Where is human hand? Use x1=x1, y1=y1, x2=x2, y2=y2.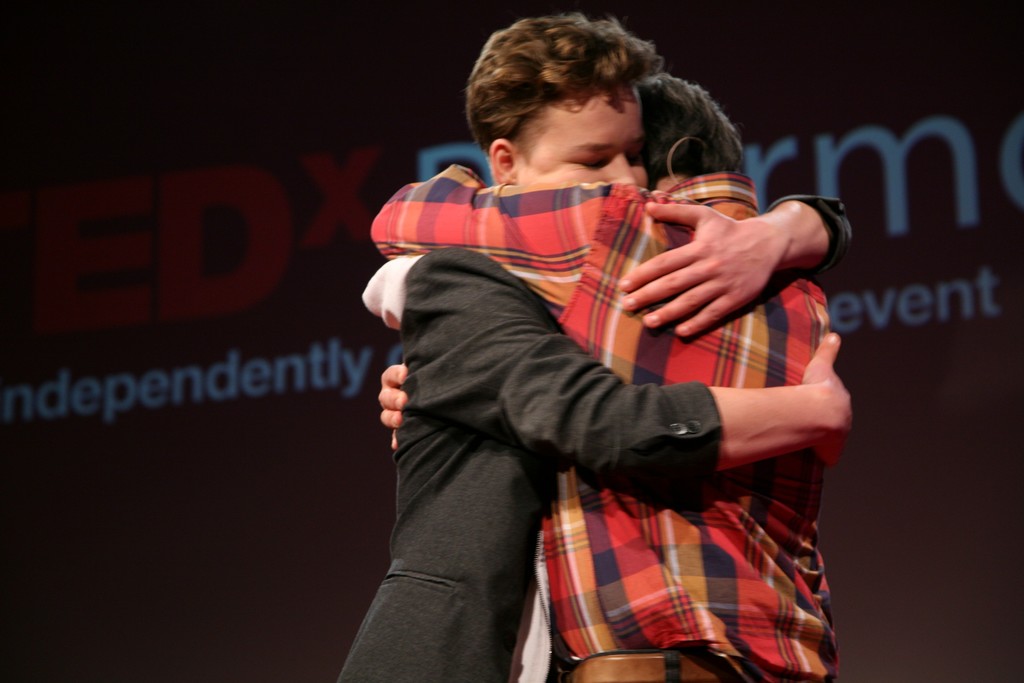
x1=800, y1=331, x2=852, y2=473.
